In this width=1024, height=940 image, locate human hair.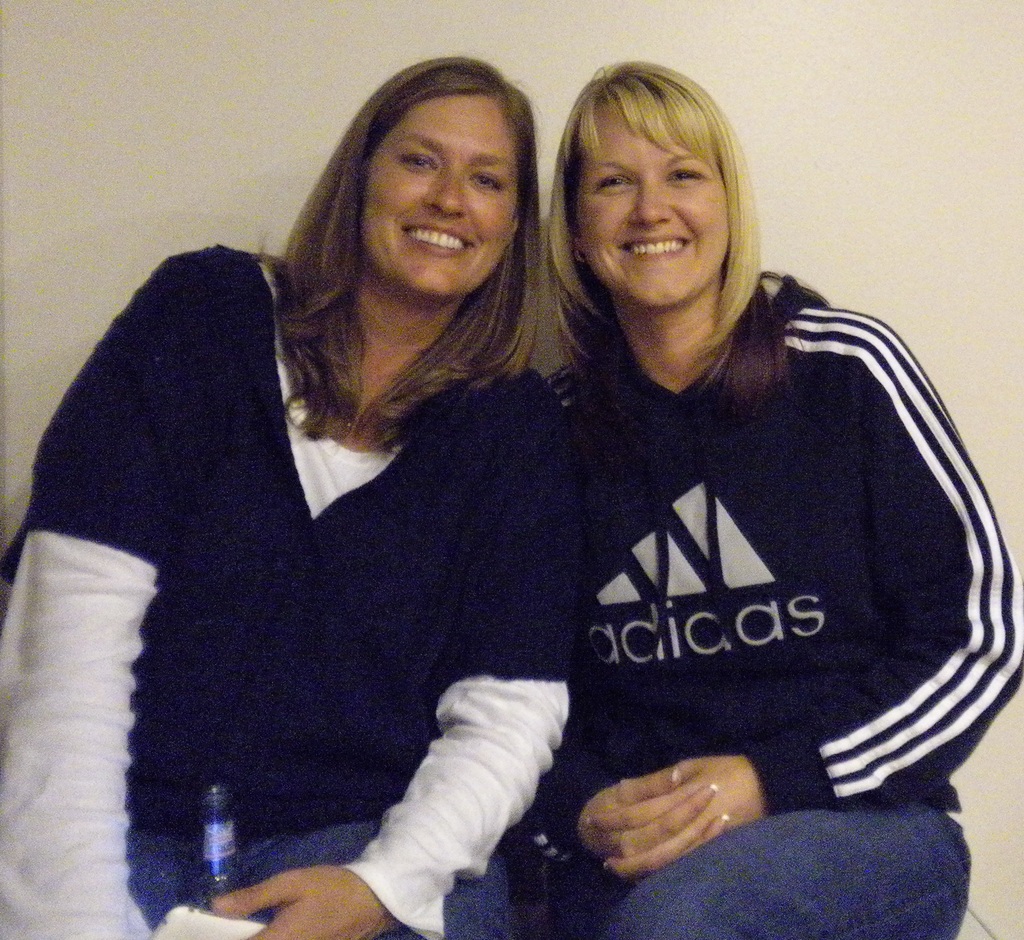
Bounding box: {"left": 538, "top": 45, "right": 775, "bottom": 370}.
